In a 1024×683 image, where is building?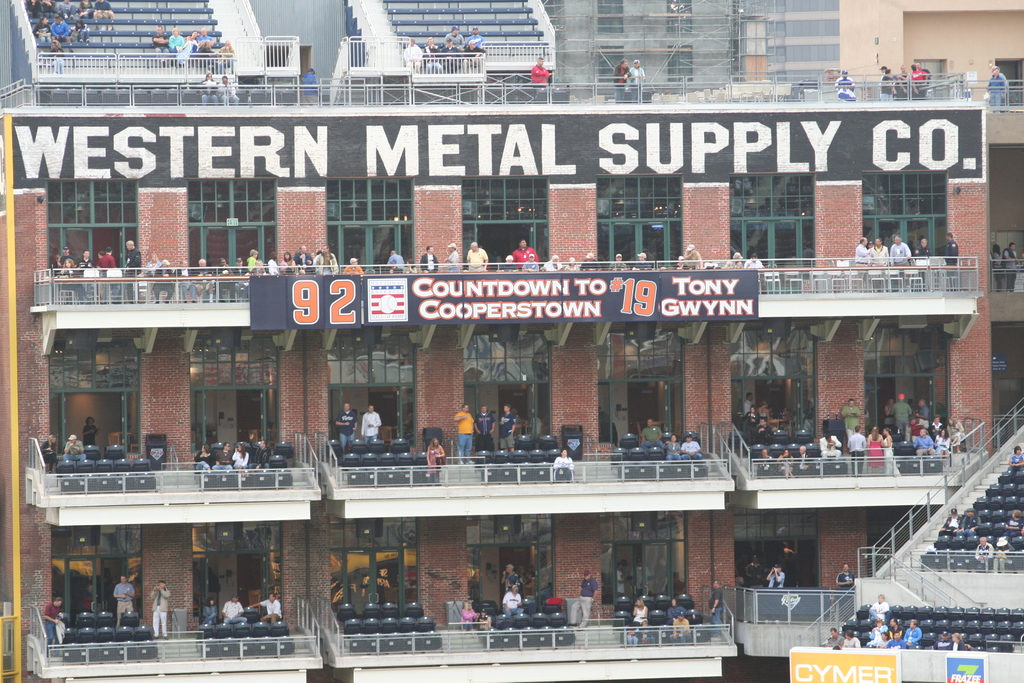
(left=0, top=0, right=1023, bottom=682).
